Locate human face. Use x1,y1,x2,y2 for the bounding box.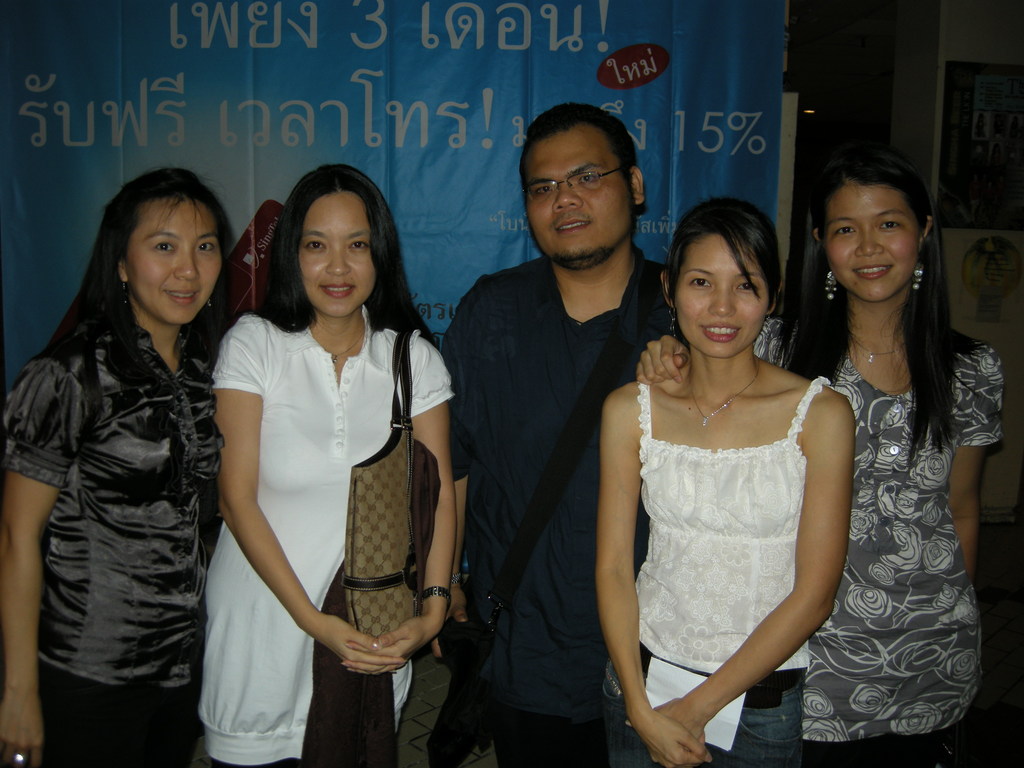
675,230,771,360.
